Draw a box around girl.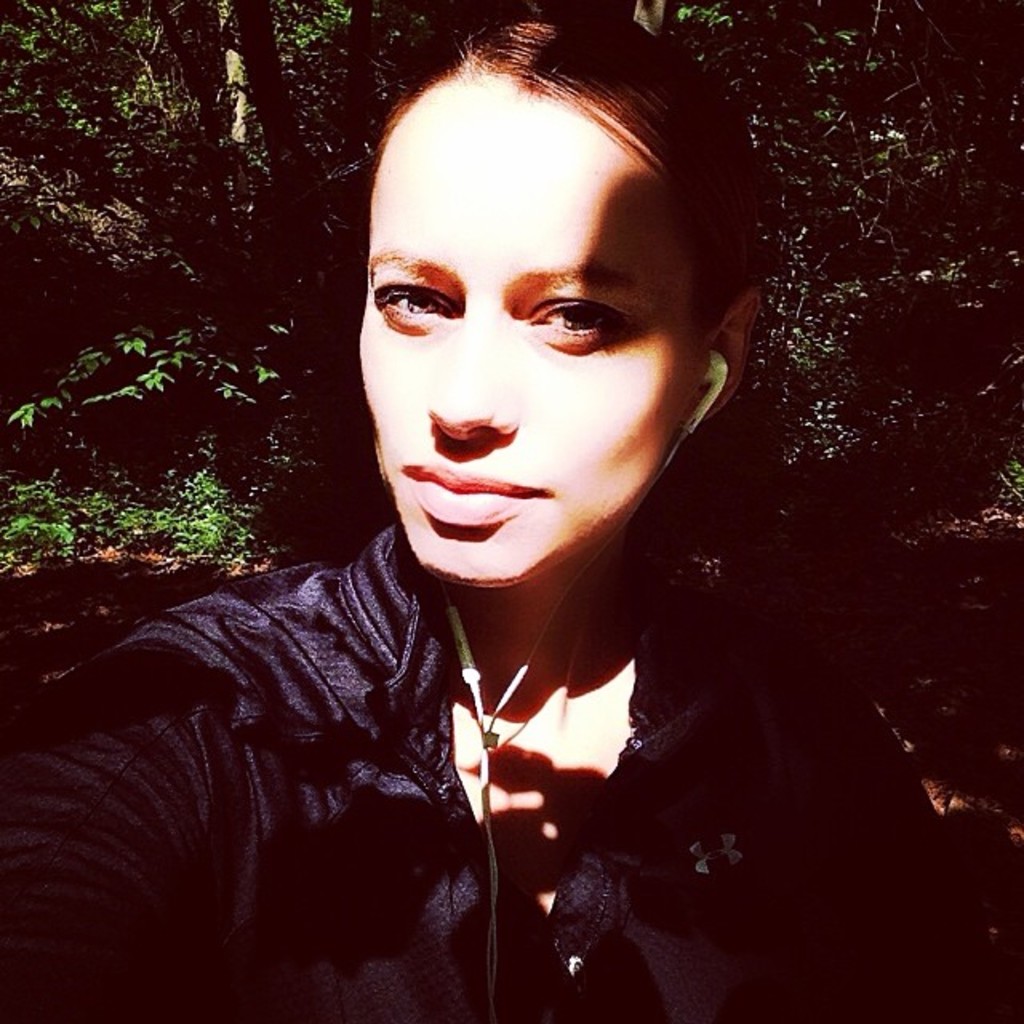
{"x1": 0, "y1": 18, "x2": 1011, "y2": 1022}.
